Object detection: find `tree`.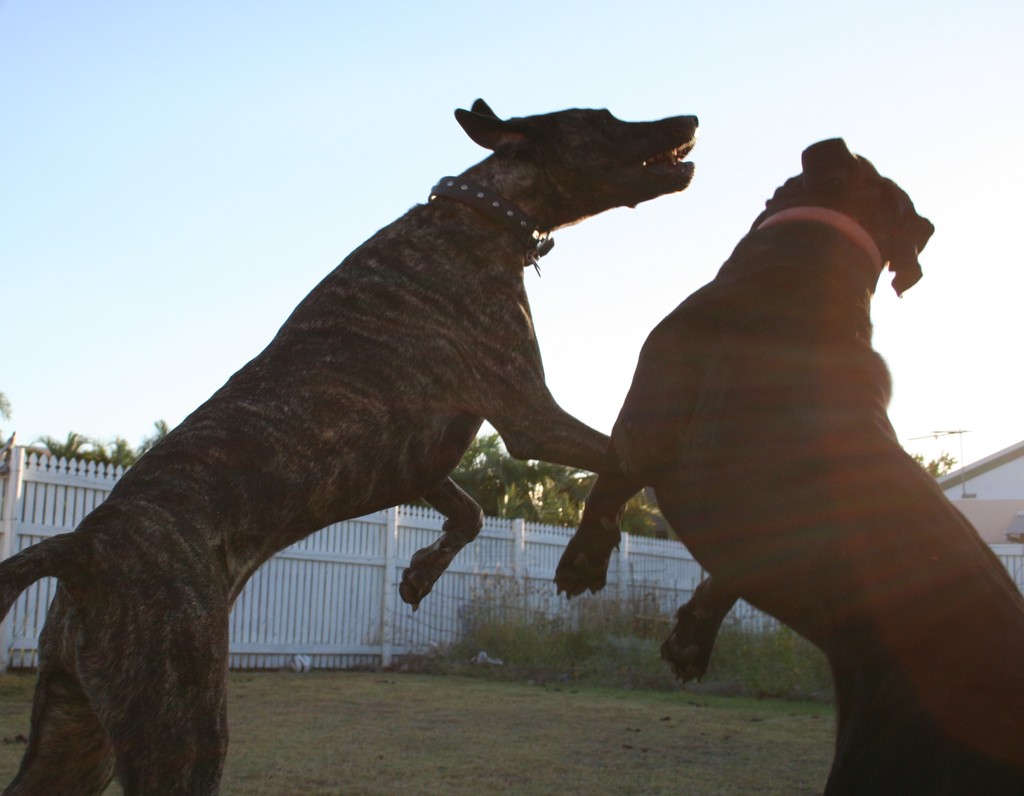
(611, 490, 678, 543).
